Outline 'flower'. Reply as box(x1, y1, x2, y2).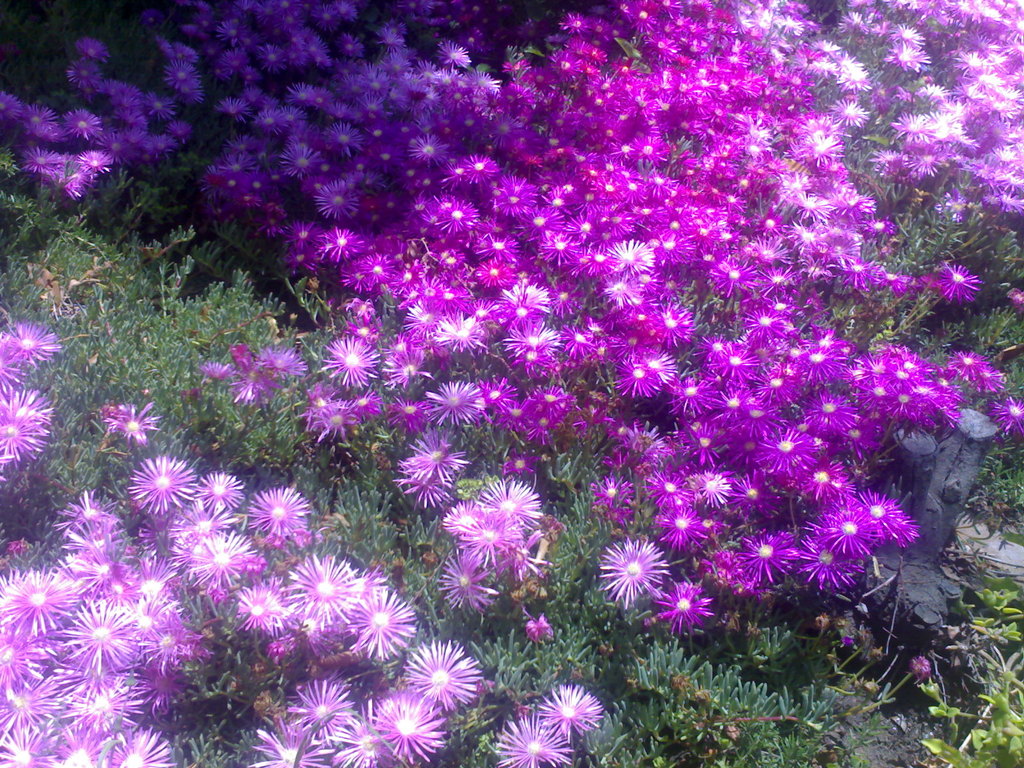
box(164, 512, 248, 590).
